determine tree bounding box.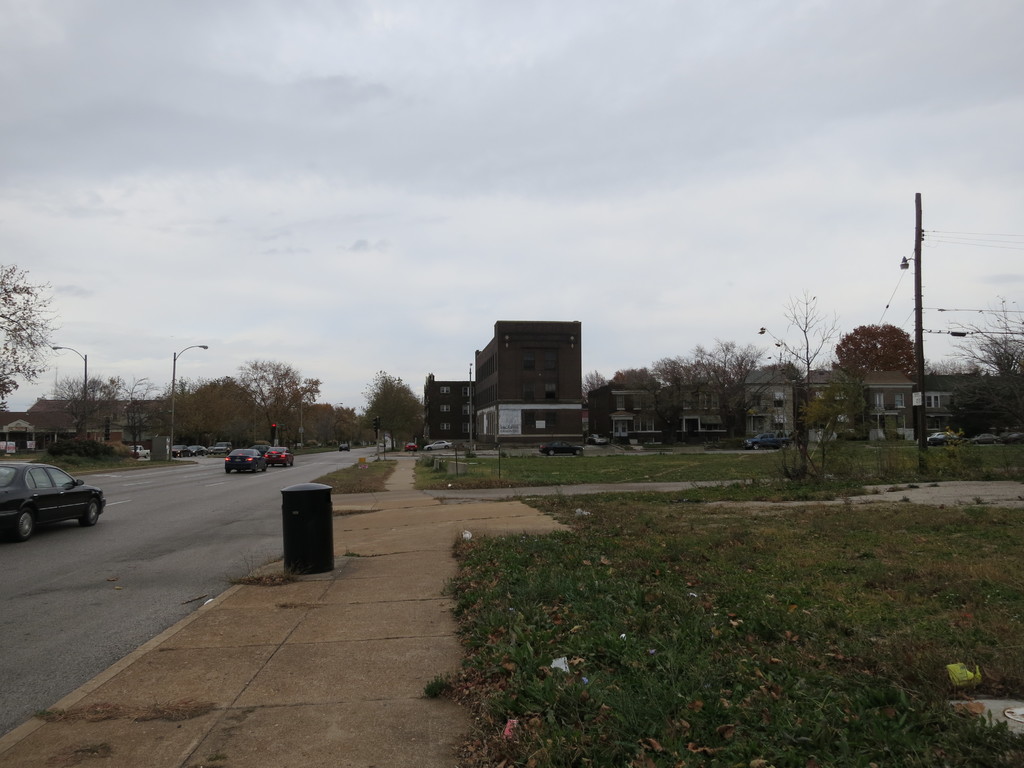
Determined: crop(179, 371, 260, 447).
